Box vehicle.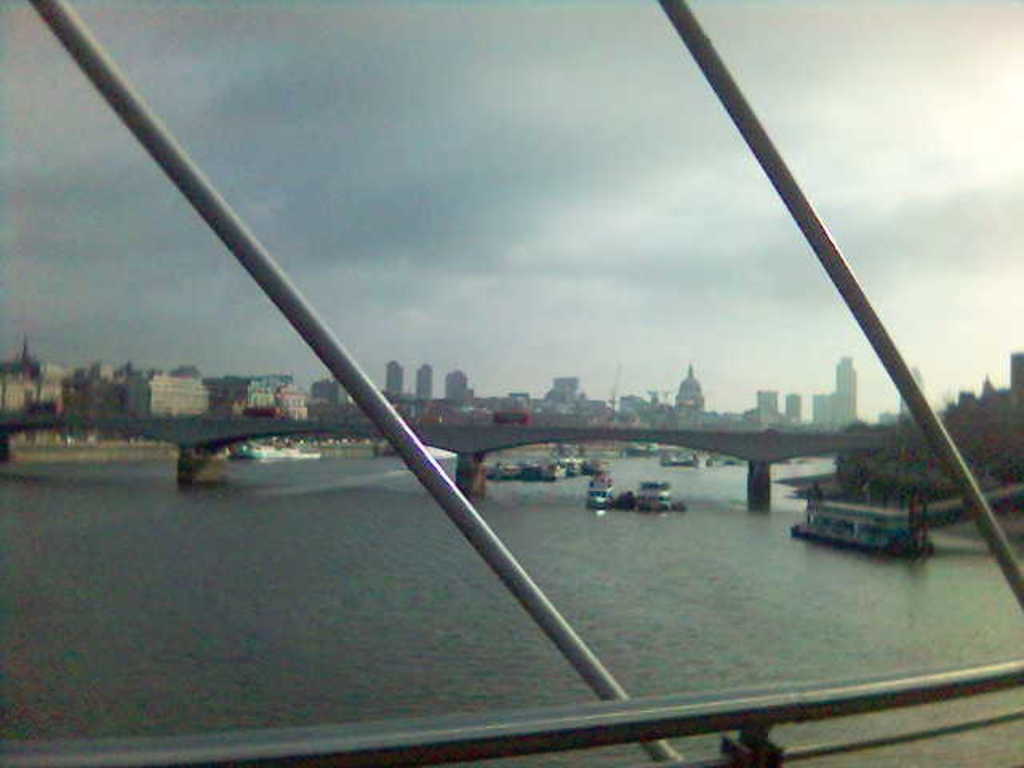
region(795, 464, 926, 554).
